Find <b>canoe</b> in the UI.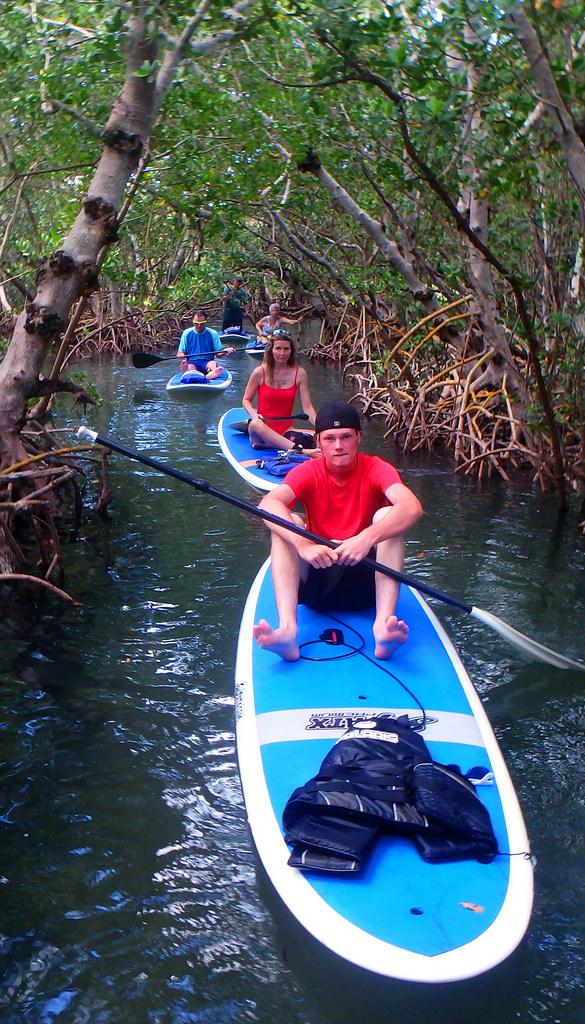
UI element at <bbox>164, 359, 231, 400</bbox>.
